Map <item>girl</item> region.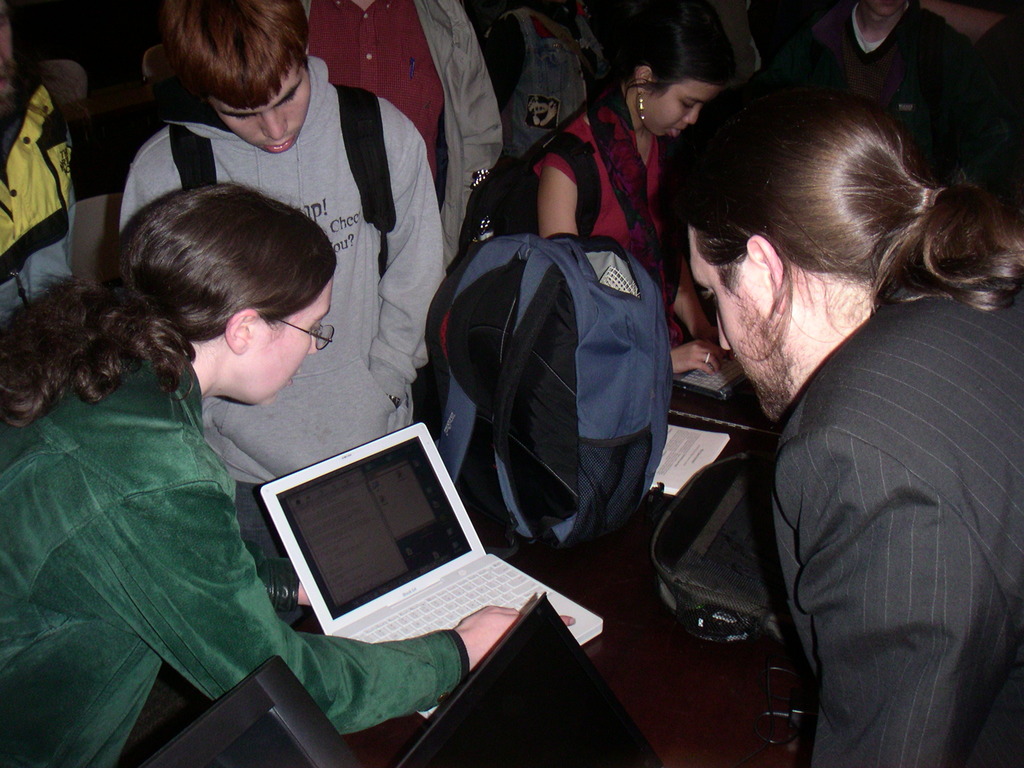
Mapped to bbox(530, 12, 732, 382).
